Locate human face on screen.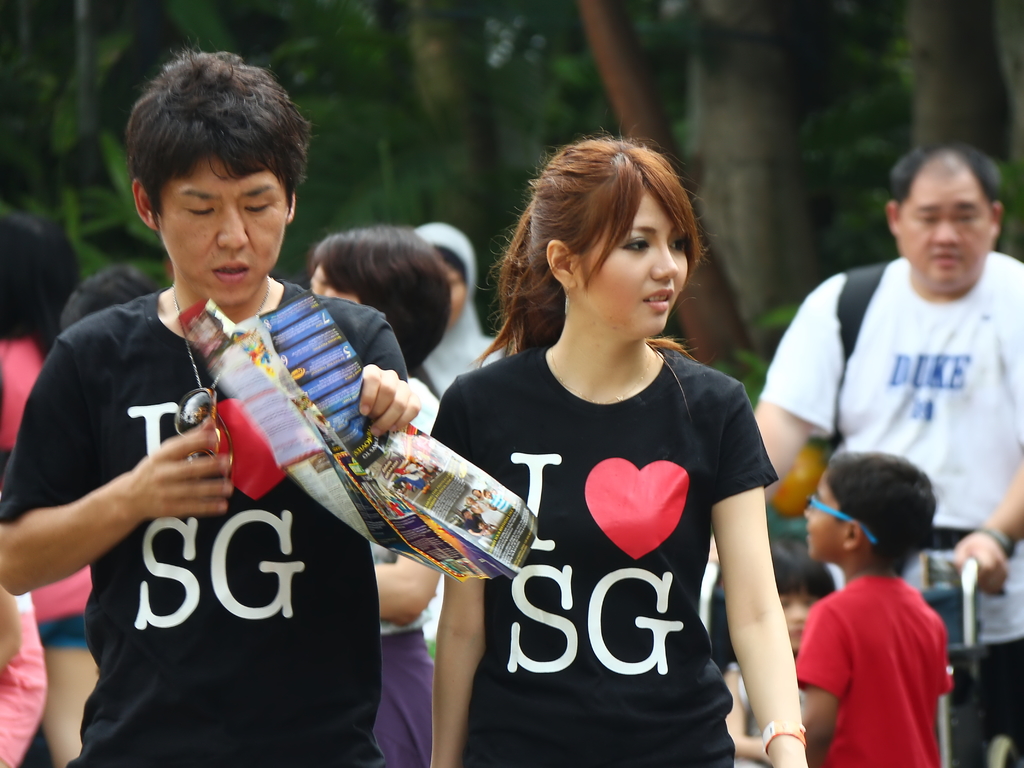
On screen at Rect(158, 155, 287, 307).
